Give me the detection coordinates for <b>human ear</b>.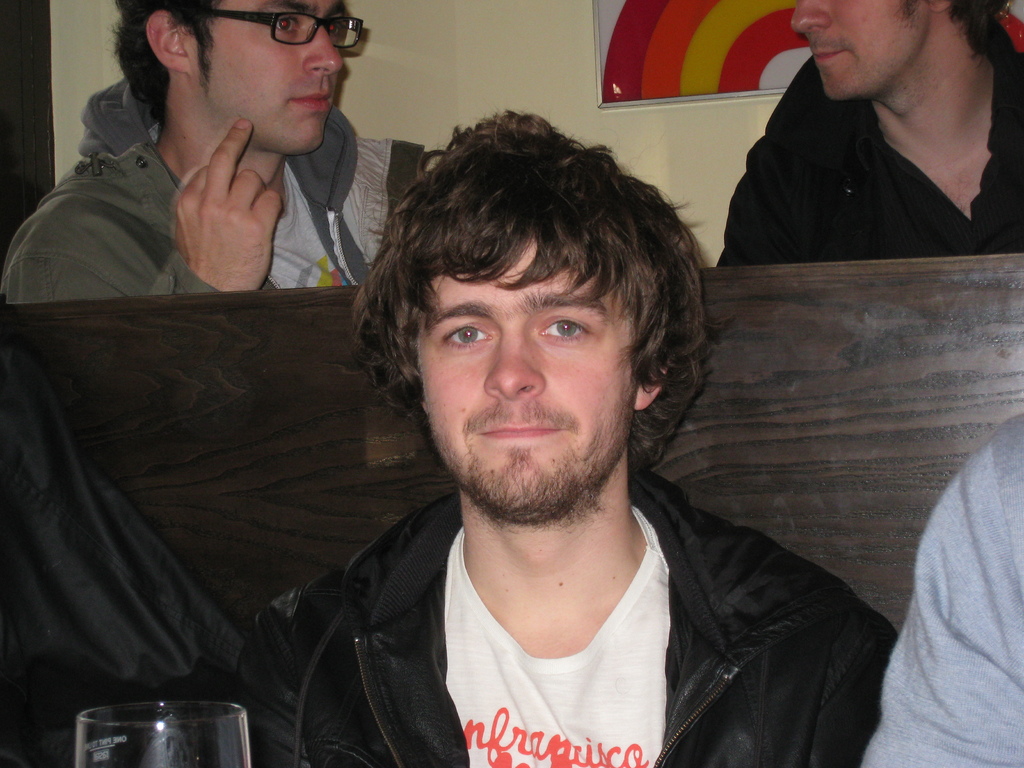
locate(419, 393, 427, 412).
